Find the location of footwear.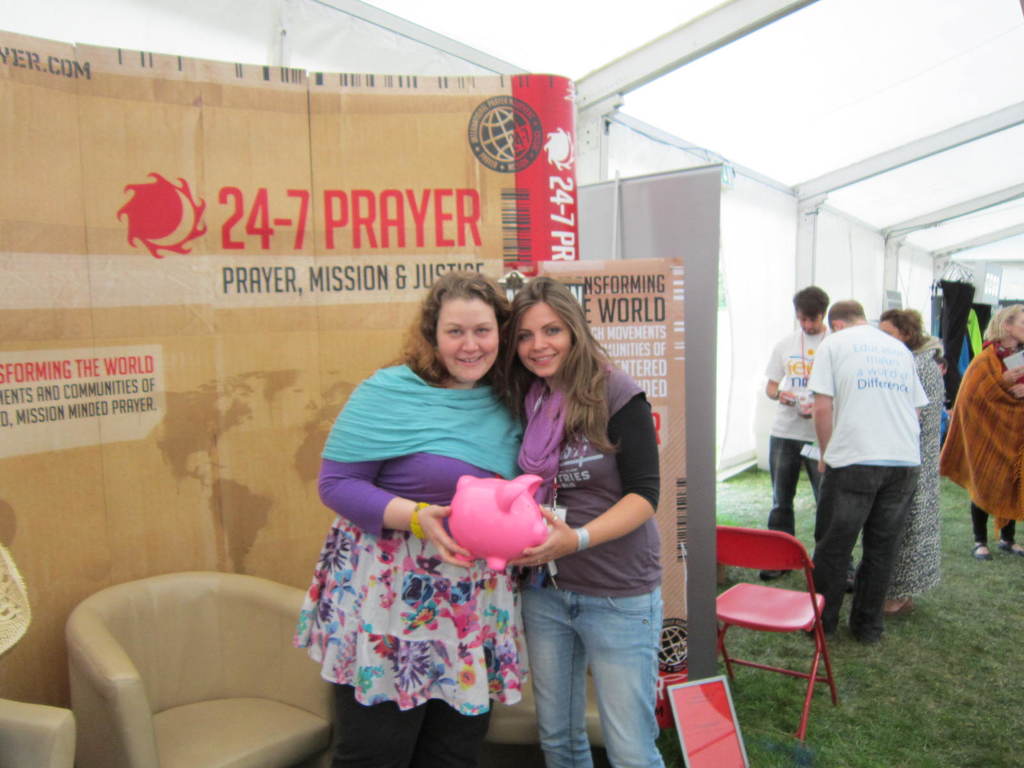
Location: <box>813,632,837,639</box>.
